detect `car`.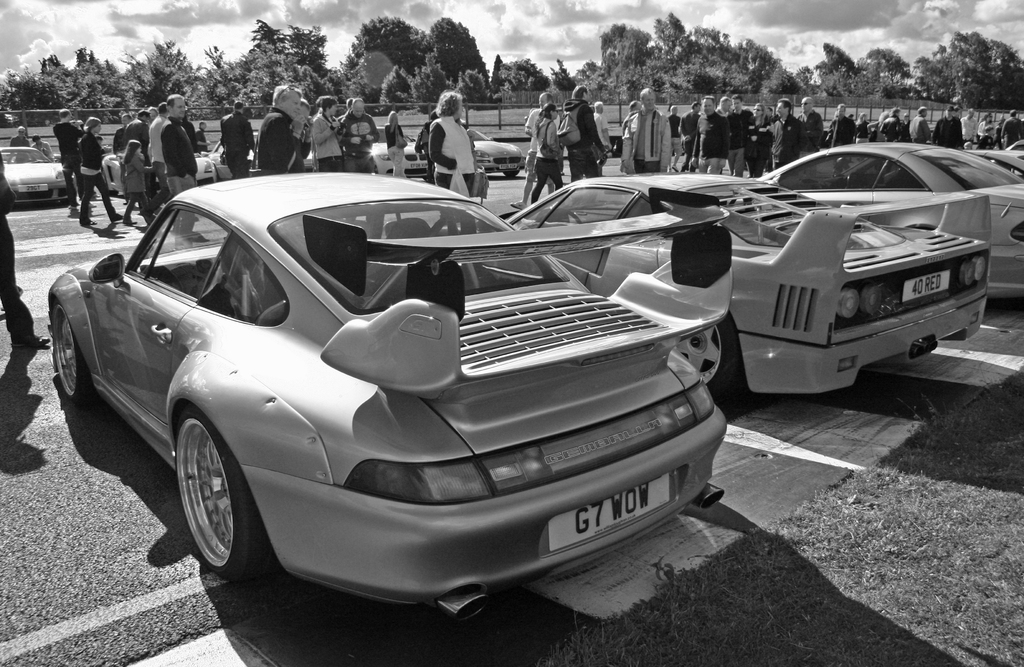
Detected at l=368, t=124, r=429, b=184.
